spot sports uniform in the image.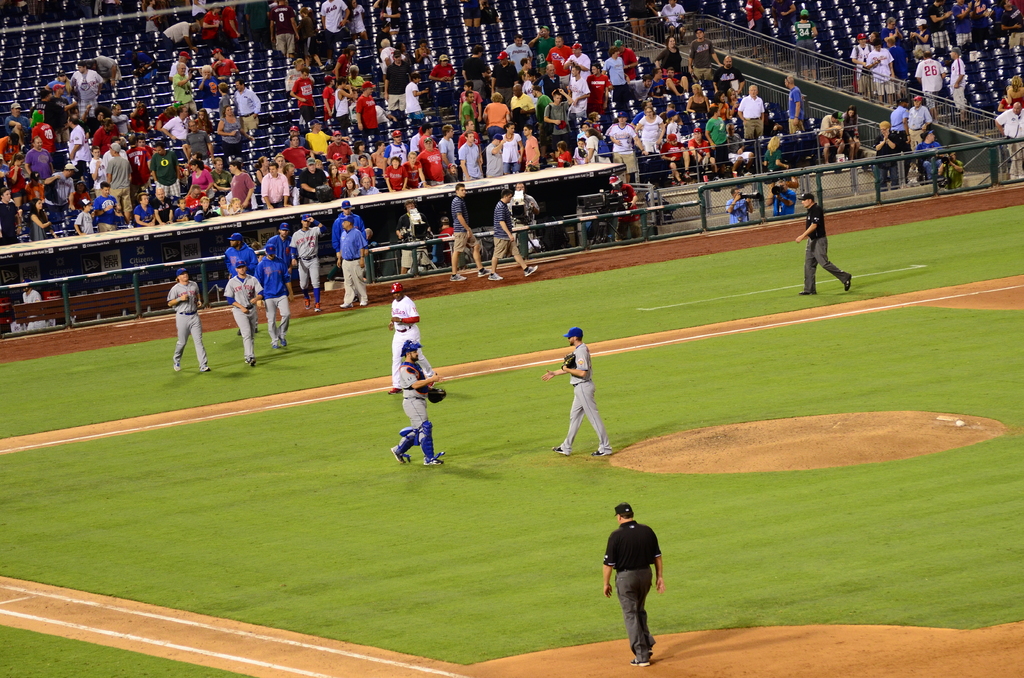
sports uniform found at 344/222/367/293.
